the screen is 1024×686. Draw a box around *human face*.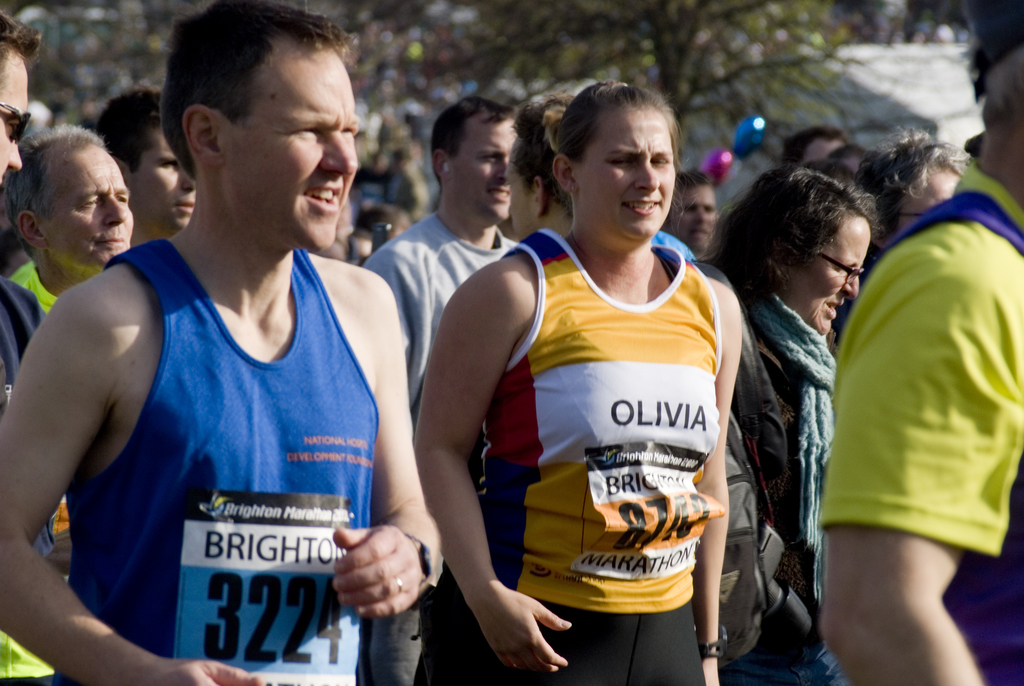
Rect(669, 181, 721, 251).
